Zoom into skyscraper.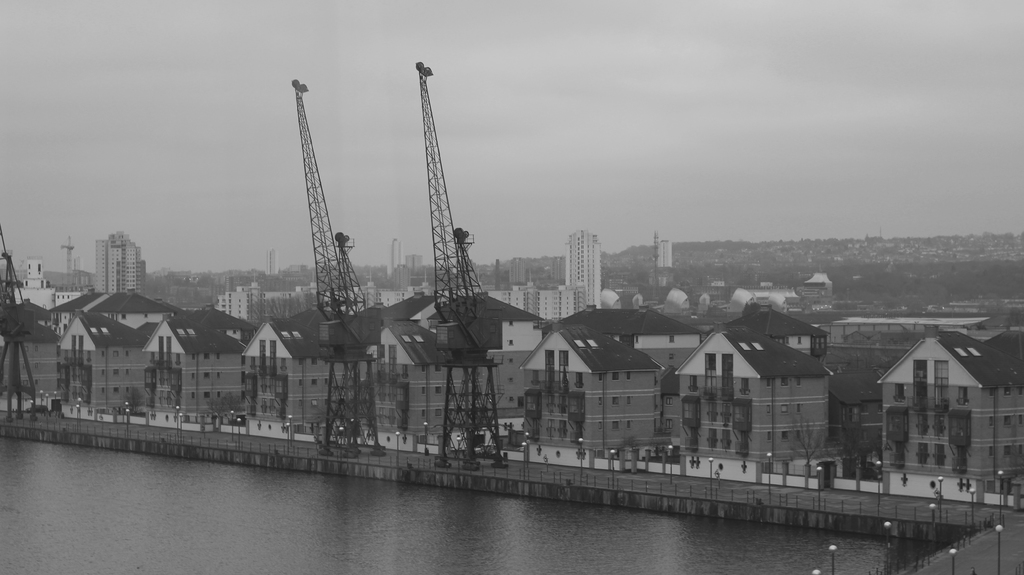
Zoom target: [458, 289, 544, 423].
